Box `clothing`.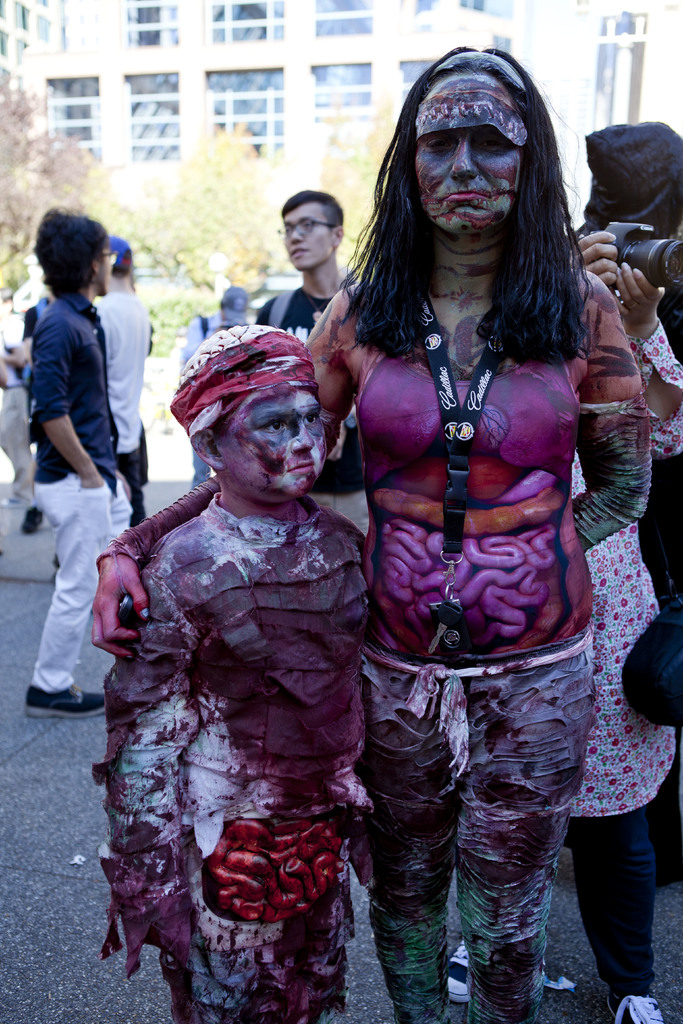
[349, 337, 643, 1023].
